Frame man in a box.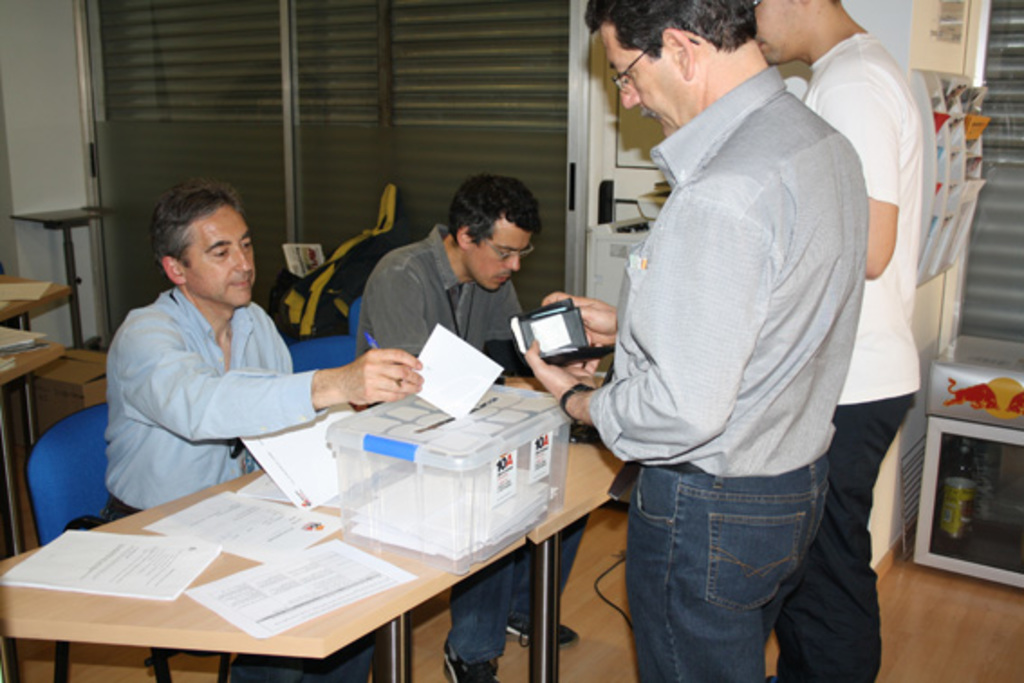
region(103, 181, 421, 681).
